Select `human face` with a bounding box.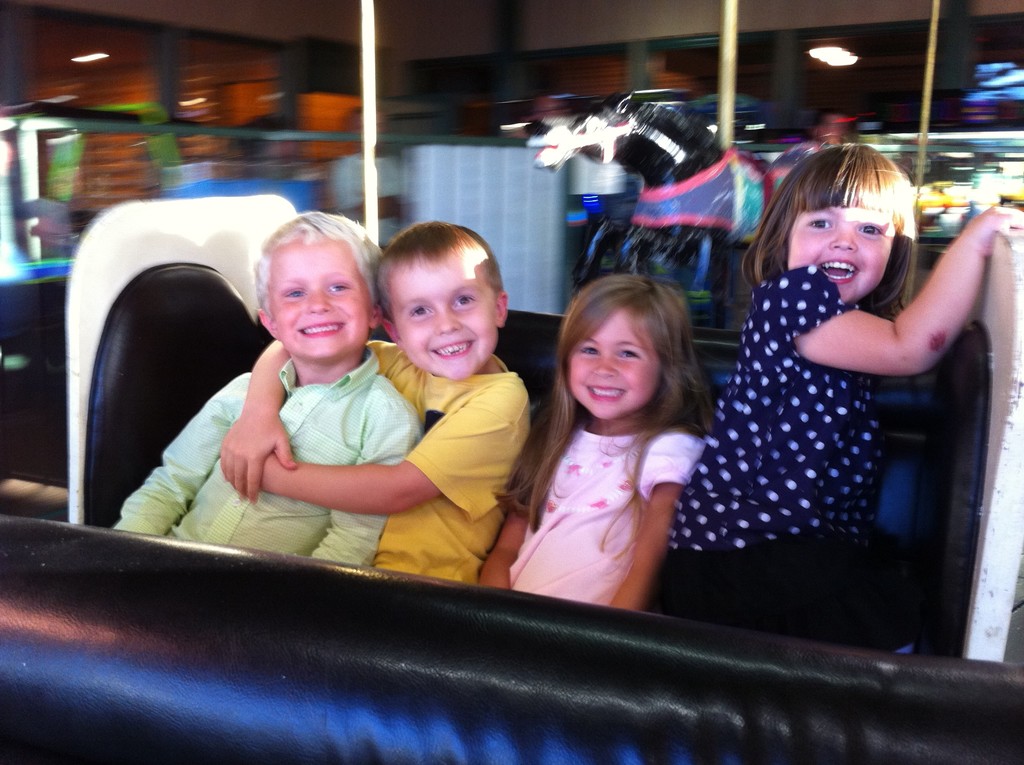
271:237:373:362.
